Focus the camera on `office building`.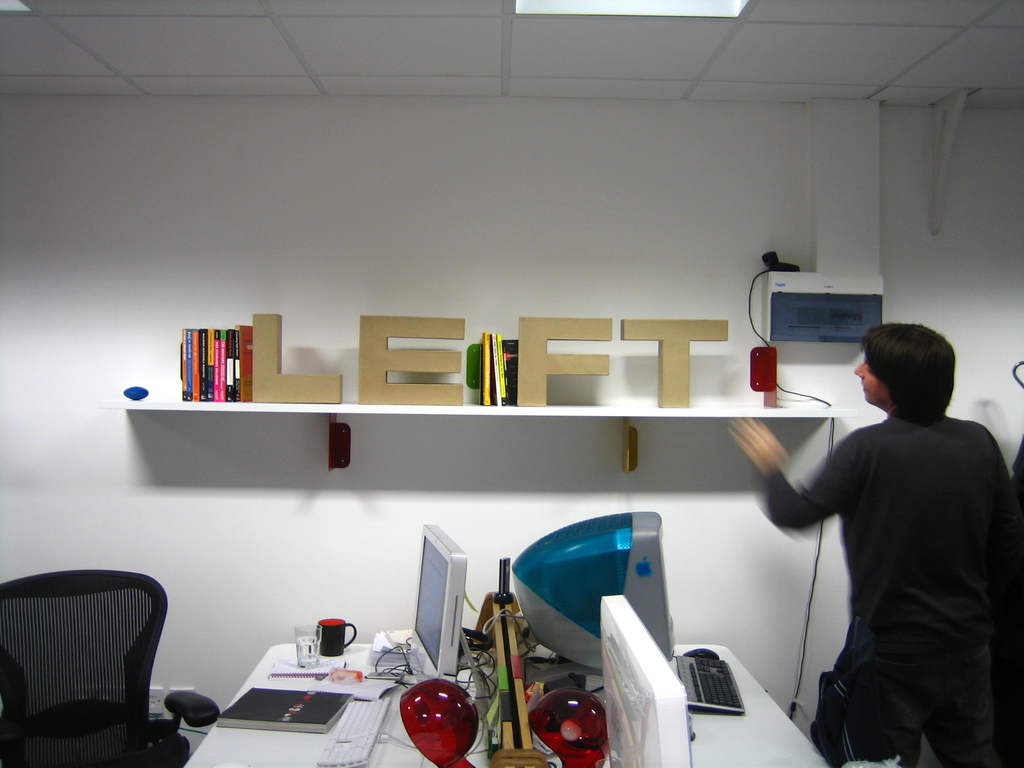
Focus region: [left=0, top=0, right=1023, bottom=767].
